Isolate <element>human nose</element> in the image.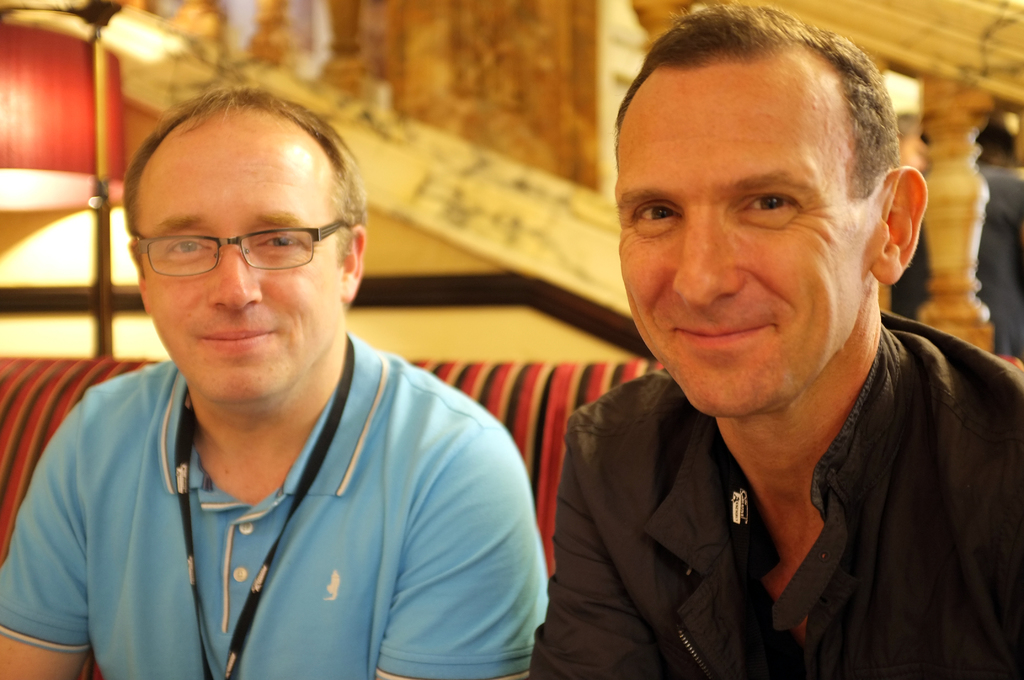
Isolated region: 673,206,751,314.
